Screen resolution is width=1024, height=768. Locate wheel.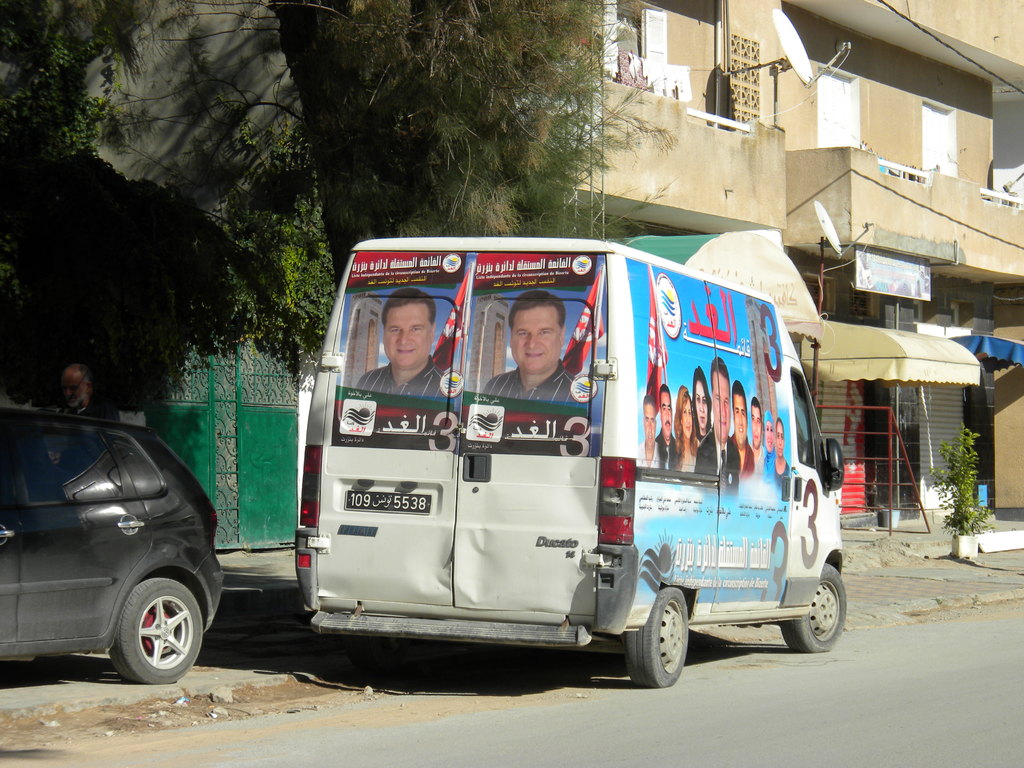
(left=779, top=572, right=850, bottom=653).
